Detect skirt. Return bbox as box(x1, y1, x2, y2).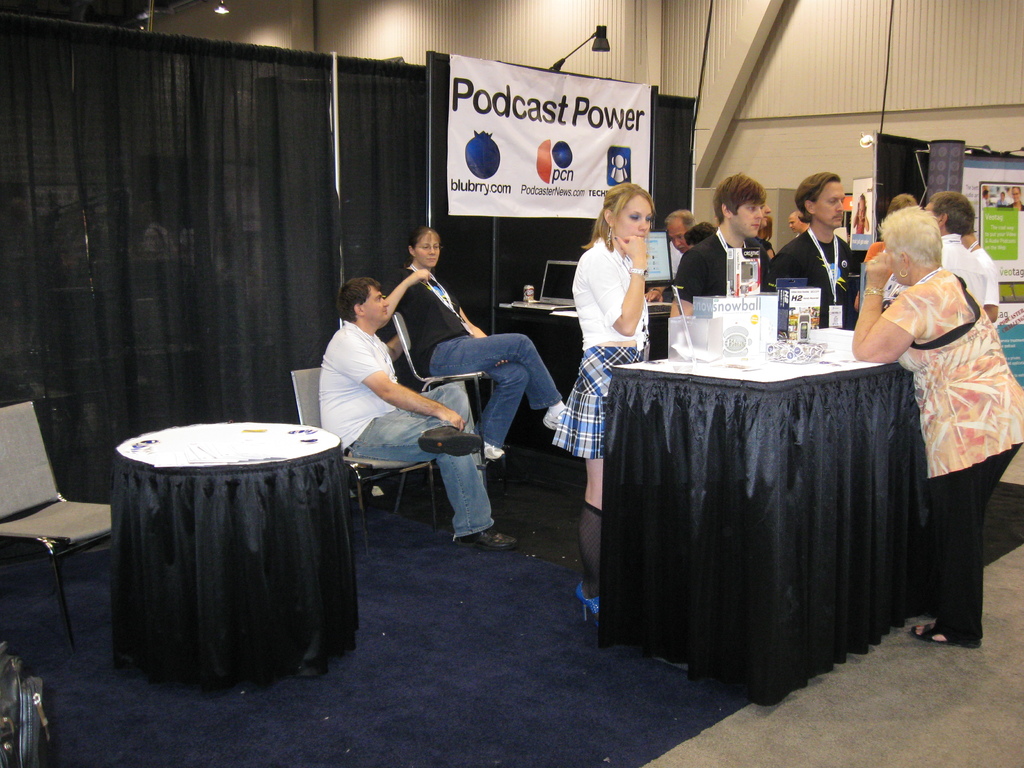
box(548, 345, 643, 461).
